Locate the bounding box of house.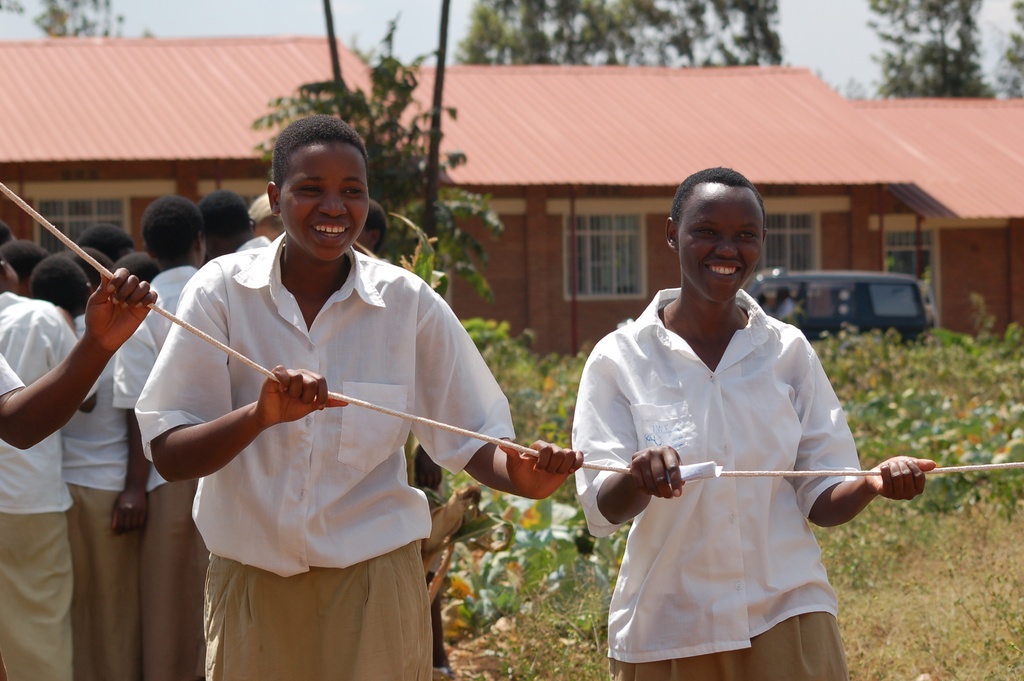
Bounding box: 0:36:1023:356.
